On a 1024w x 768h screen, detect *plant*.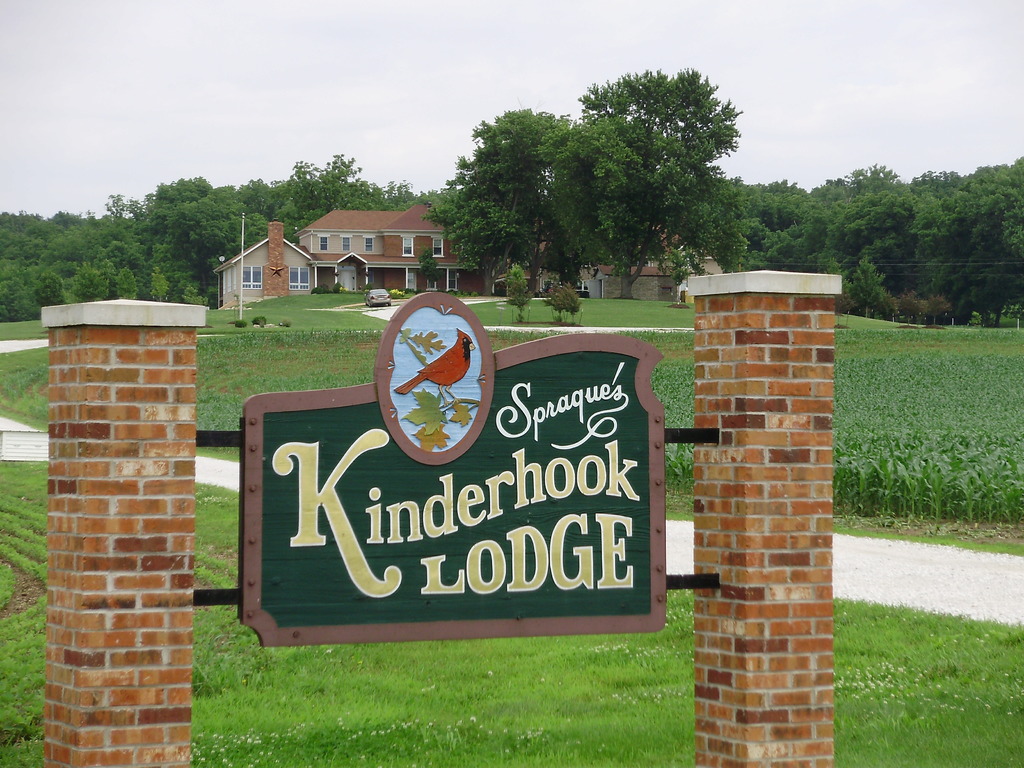
bbox(447, 288, 479, 298).
